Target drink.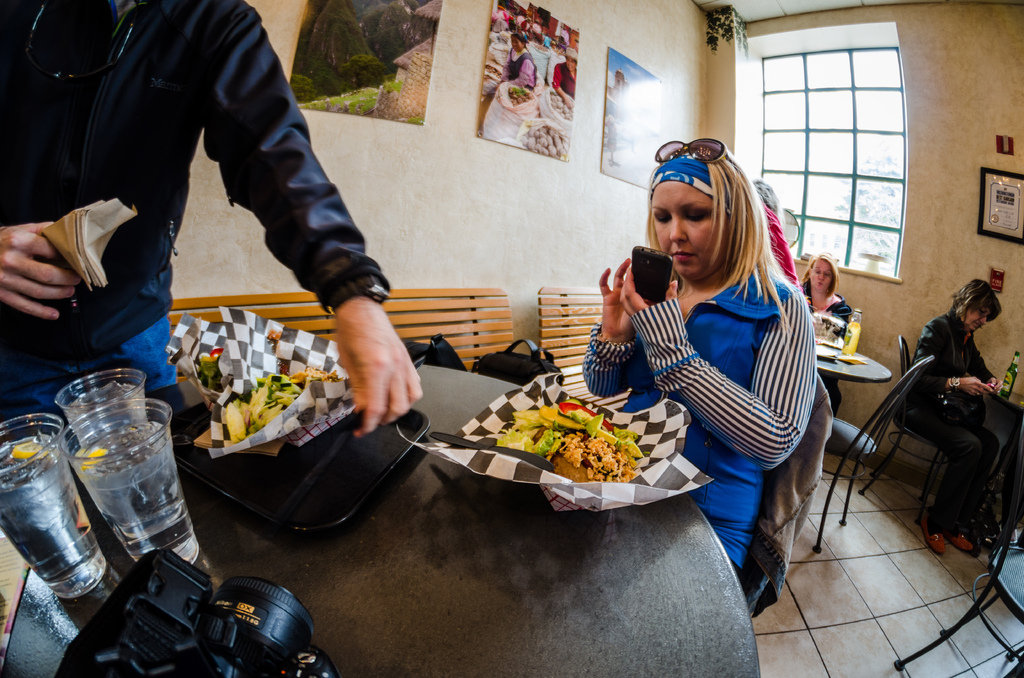
Target region: <bbox>68, 380, 150, 458</bbox>.
